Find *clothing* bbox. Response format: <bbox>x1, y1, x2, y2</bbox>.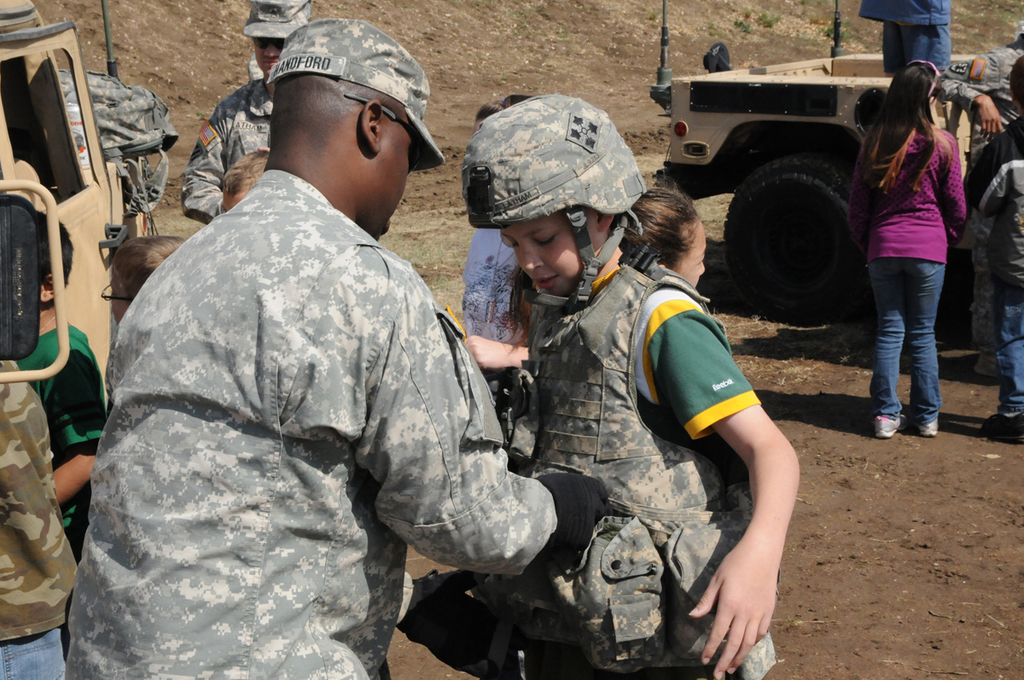
<bbox>463, 223, 528, 344</bbox>.
